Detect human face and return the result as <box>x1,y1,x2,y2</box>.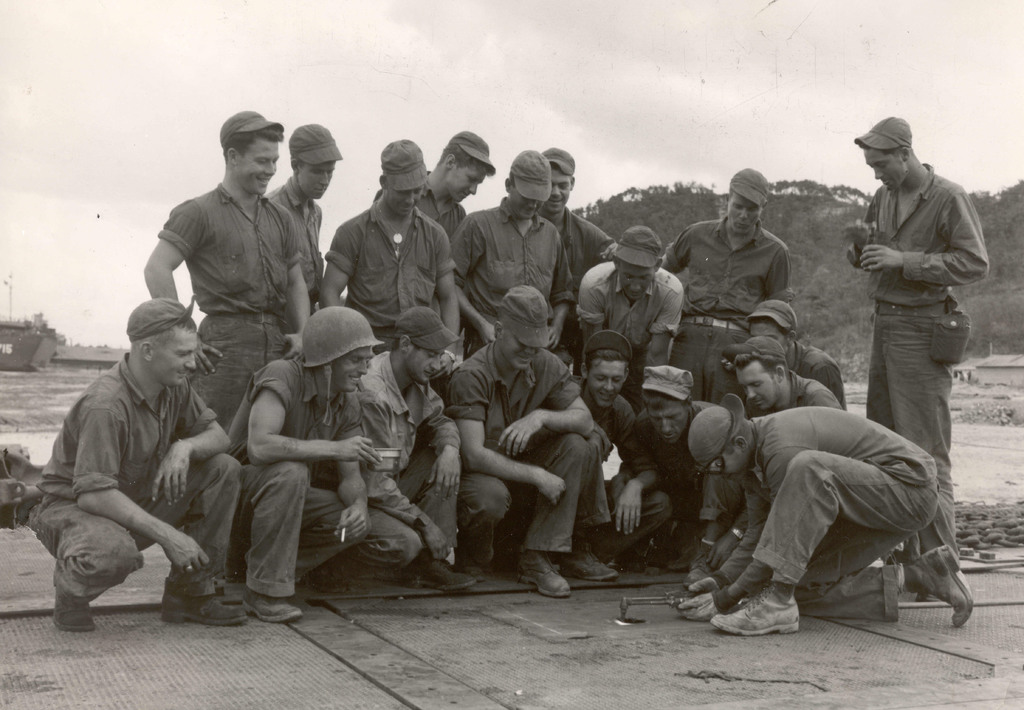
<box>453,168,486,204</box>.
